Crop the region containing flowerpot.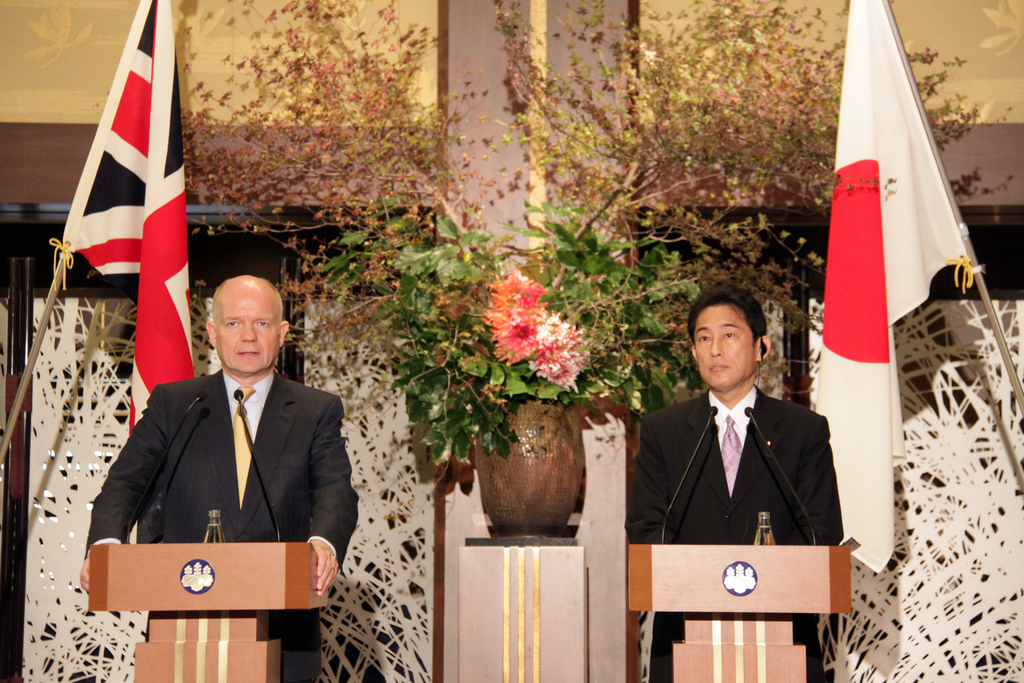
Crop region: [x1=462, y1=363, x2=600, y2=544].
